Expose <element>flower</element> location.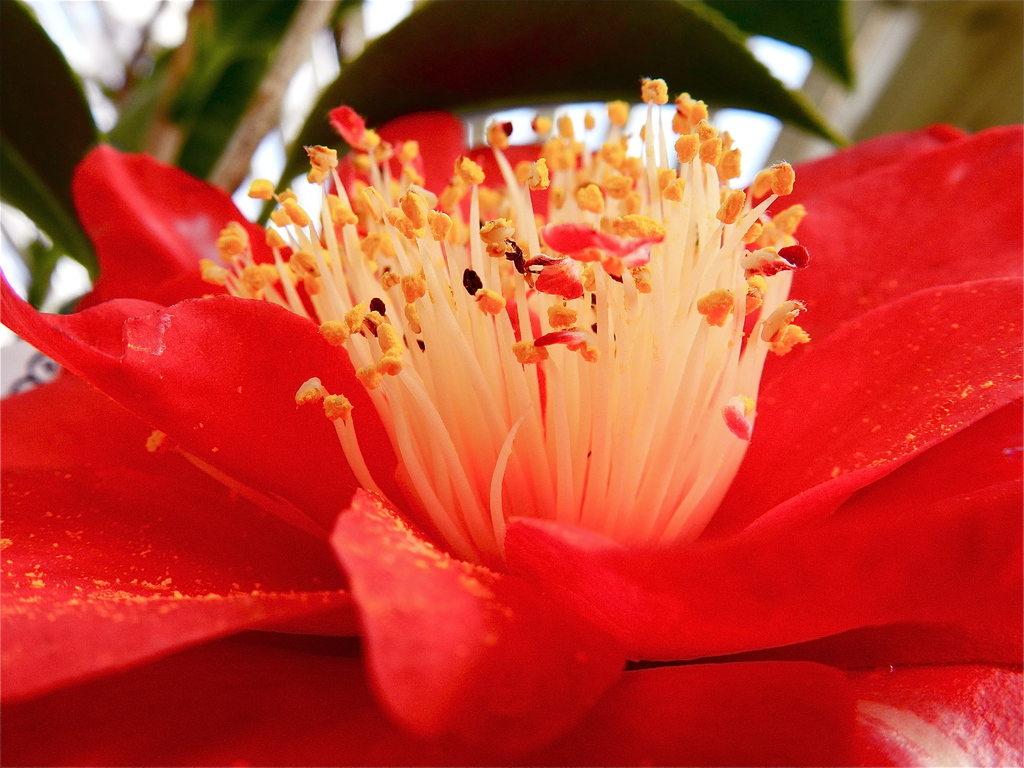
Exposed at box(0, 104, 1023, 767).
